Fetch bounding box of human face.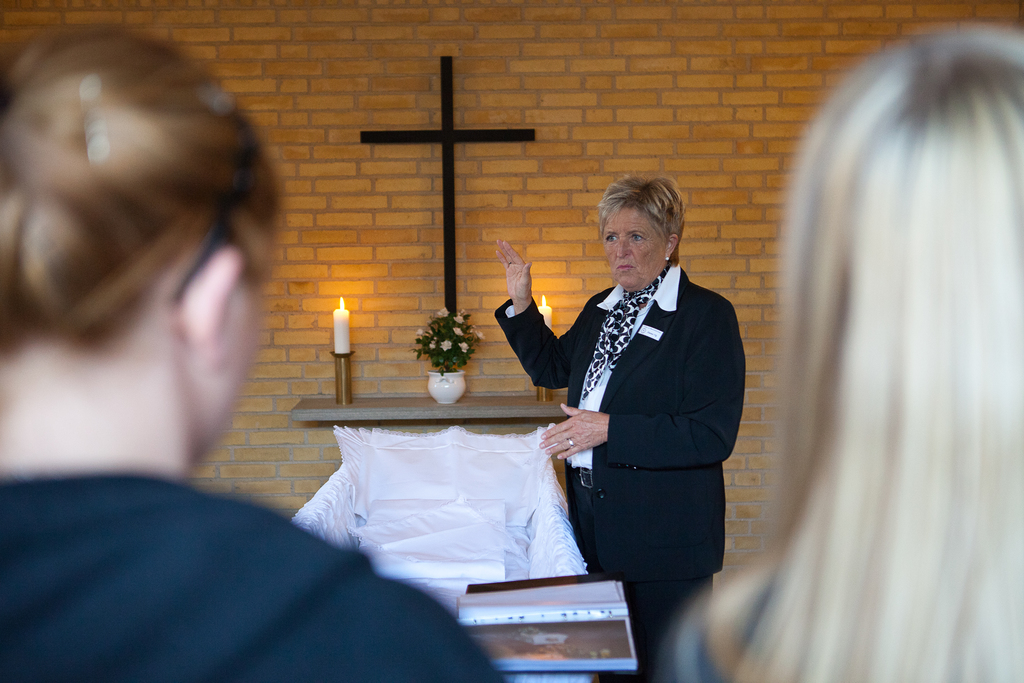
Bbox: left=602, top=208, right=669, bottom=290.
